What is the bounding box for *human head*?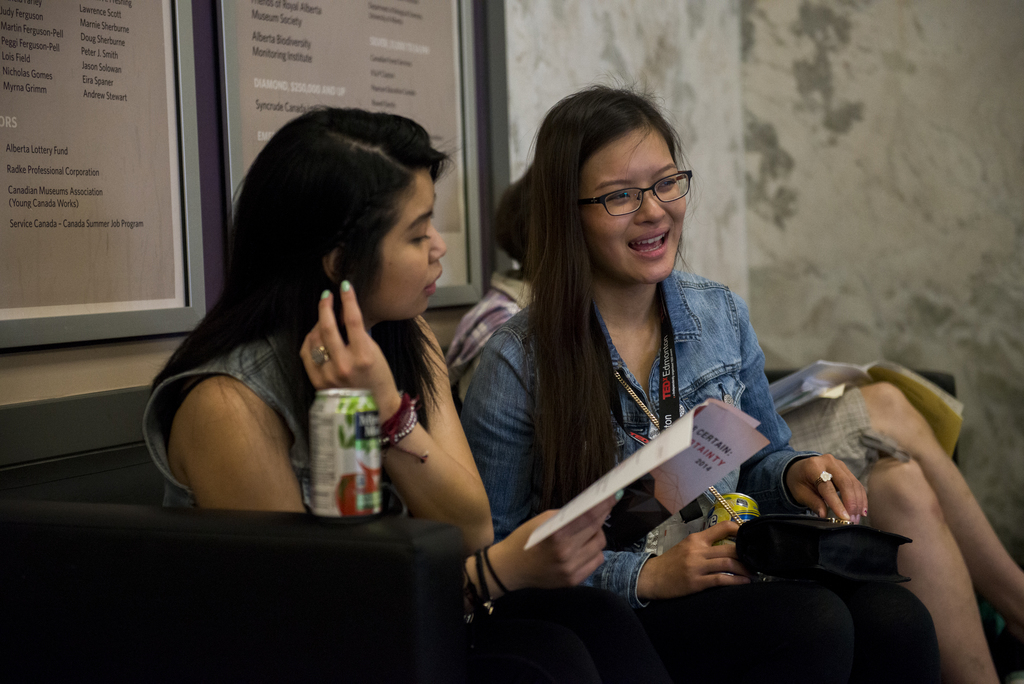
(493,163,530,276).
